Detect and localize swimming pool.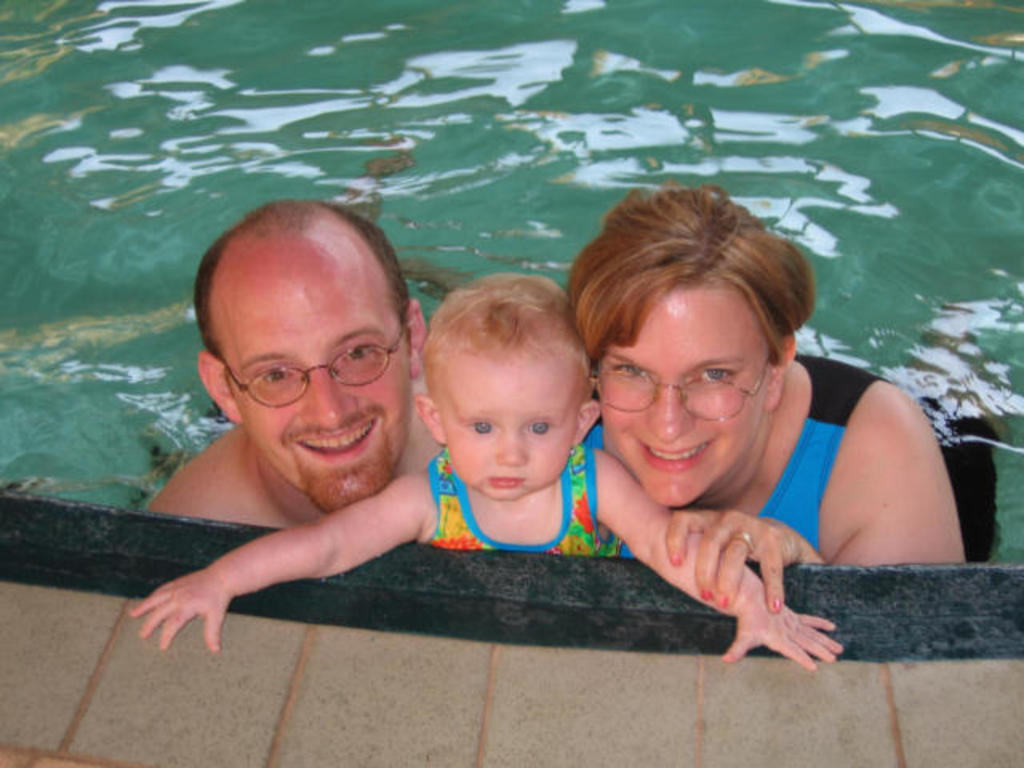
Localized at Rect(0, 0, 1022, 566).
